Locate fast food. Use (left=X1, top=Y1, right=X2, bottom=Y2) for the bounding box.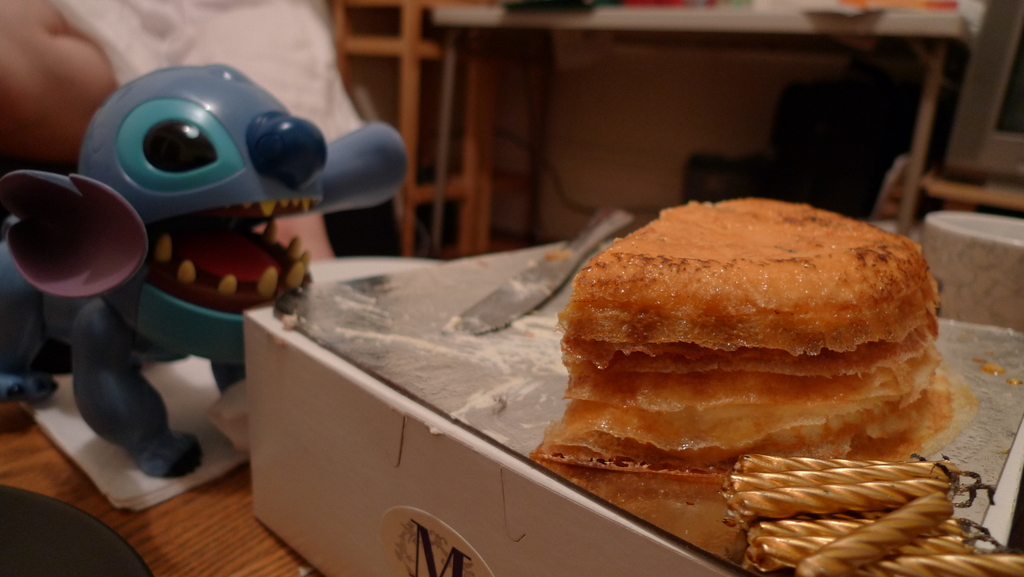
(left=534, top=184, right=970, bottom=485).
